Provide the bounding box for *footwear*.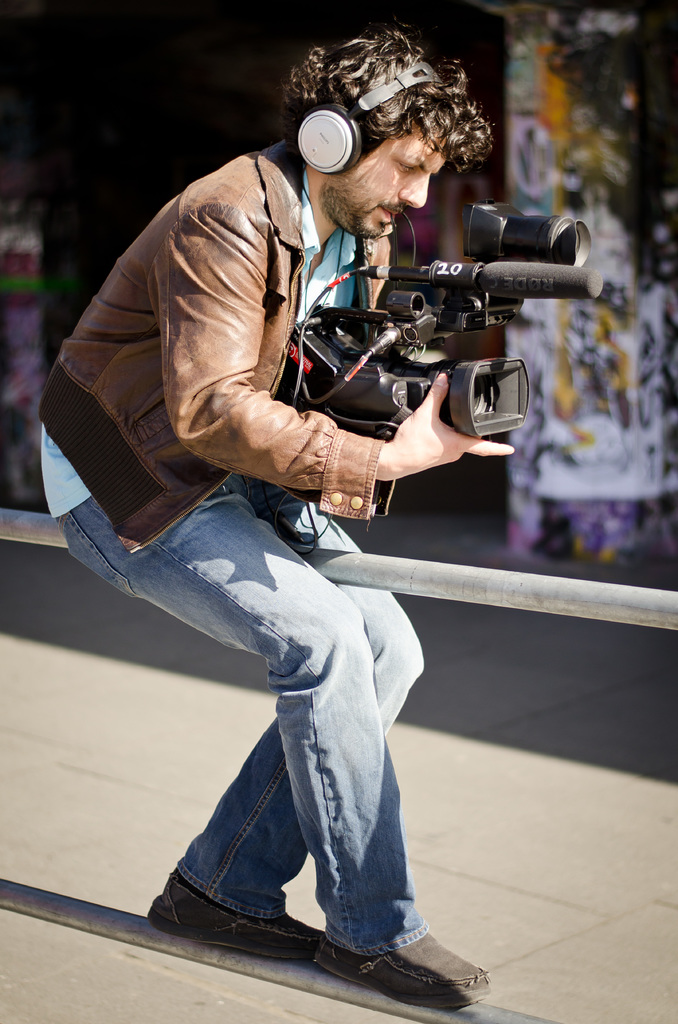
{"x1": 145, "y1": 879, "x2": 326, "y2": 953}.
